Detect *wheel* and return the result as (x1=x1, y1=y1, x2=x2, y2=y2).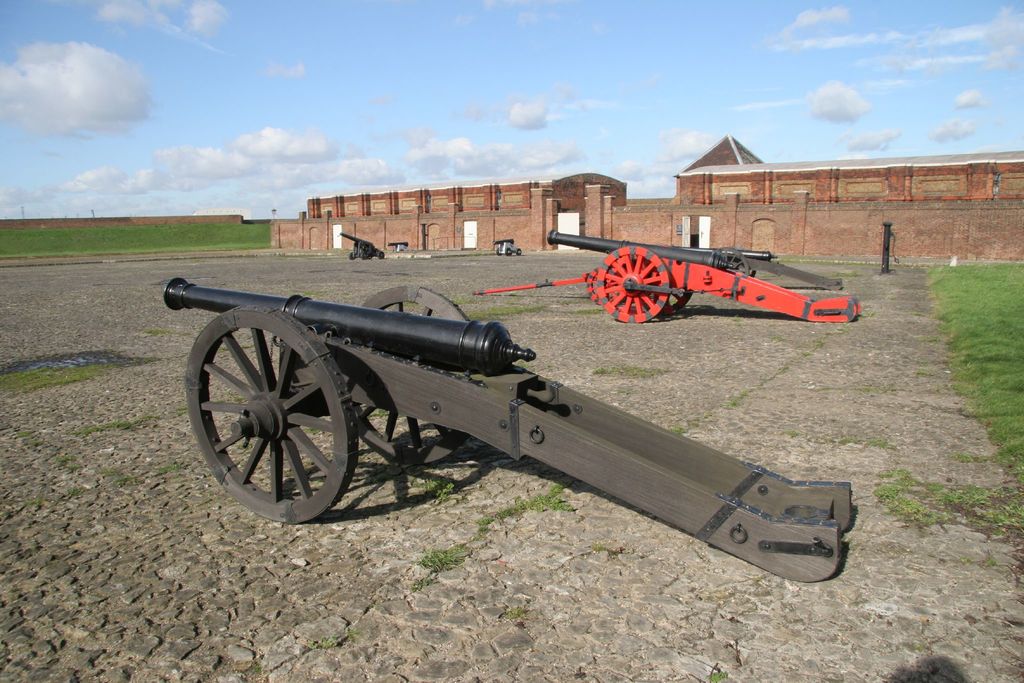
(x1=516, y1=250, x2=522, y2=255).
